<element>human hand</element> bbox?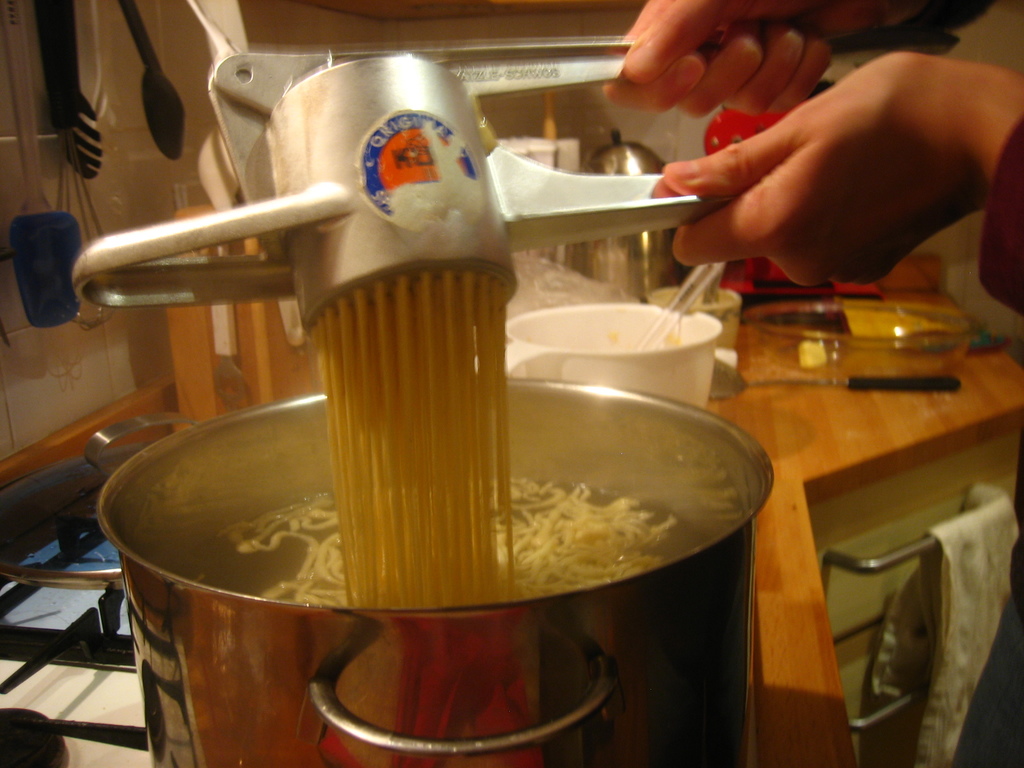
box(599, 0, 927, 120)
